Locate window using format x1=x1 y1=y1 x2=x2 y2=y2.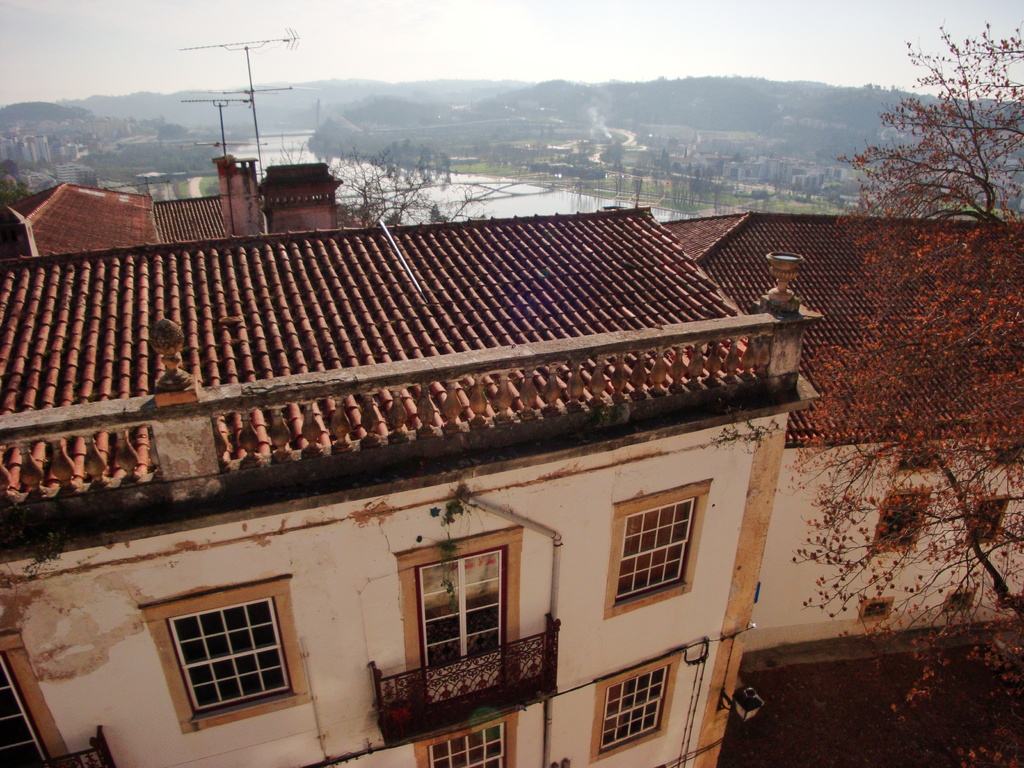
x1=607 y1=479 x2=715 y2=620.
